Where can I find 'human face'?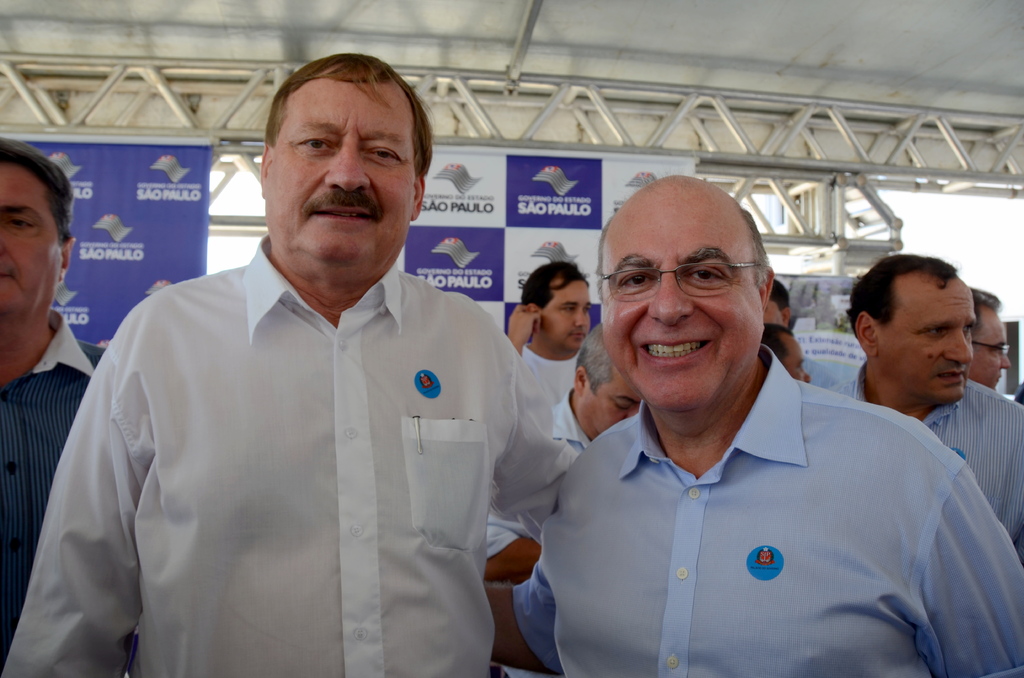
You can find it at bbox=(968, 306, 1015, 387).
